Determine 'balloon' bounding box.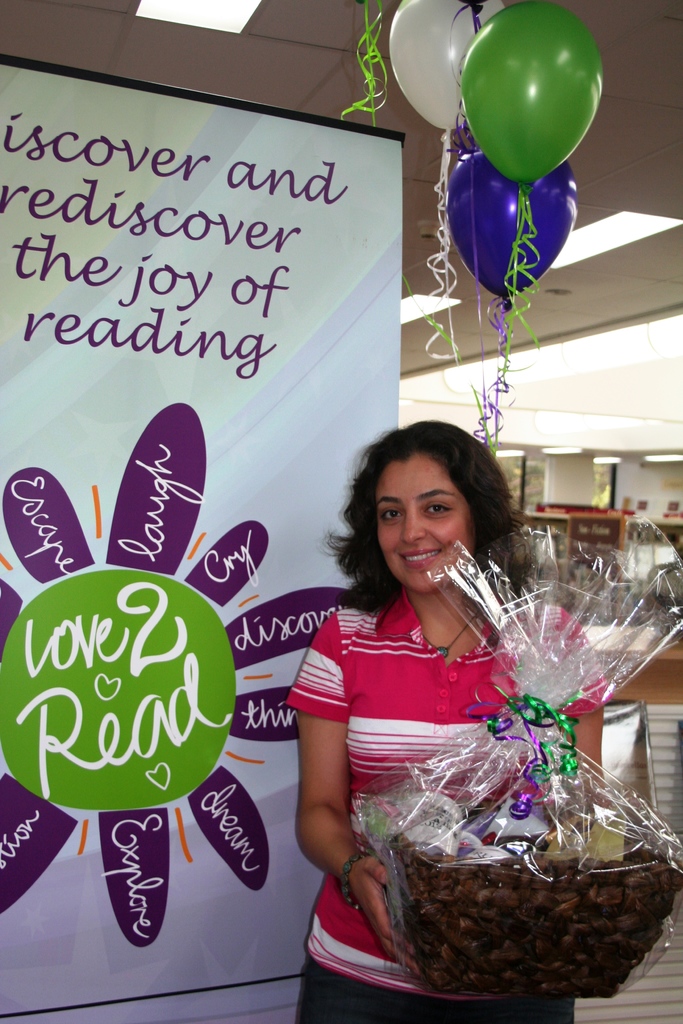
Determined: 456,0,607,193.
